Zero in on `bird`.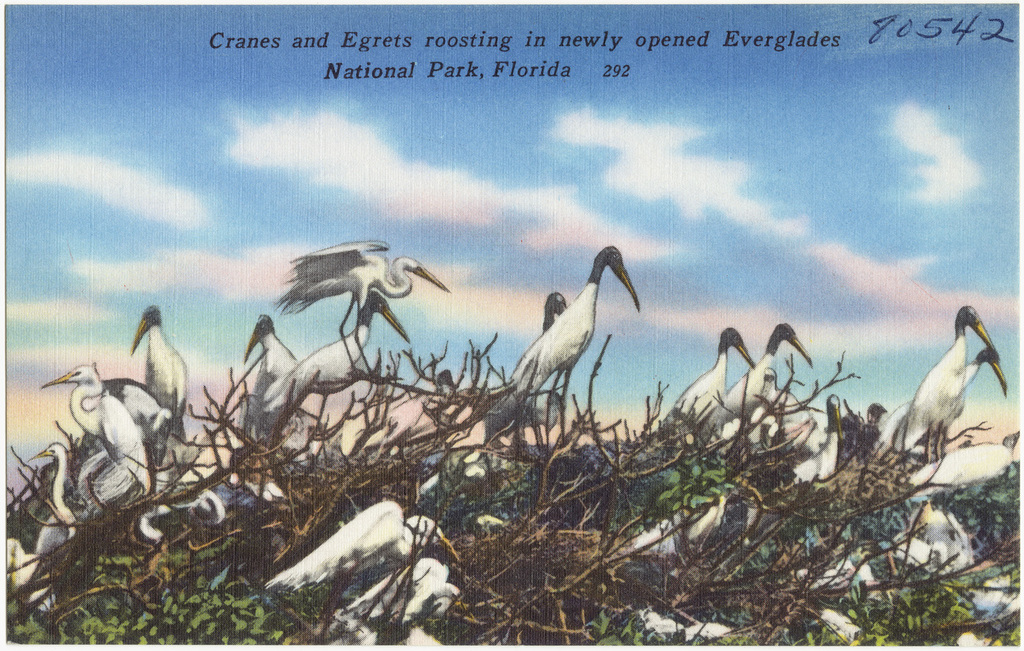
Zeroed in: [490, 246, 645, 433].
